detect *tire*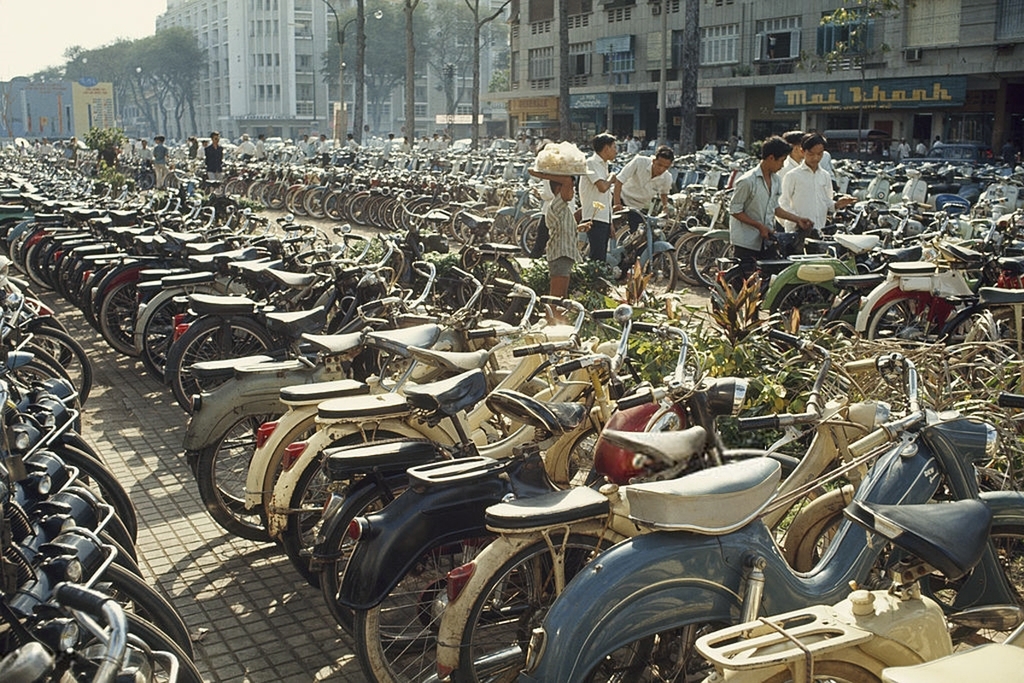
x1=641 y1=253 x2=678 y2=296
